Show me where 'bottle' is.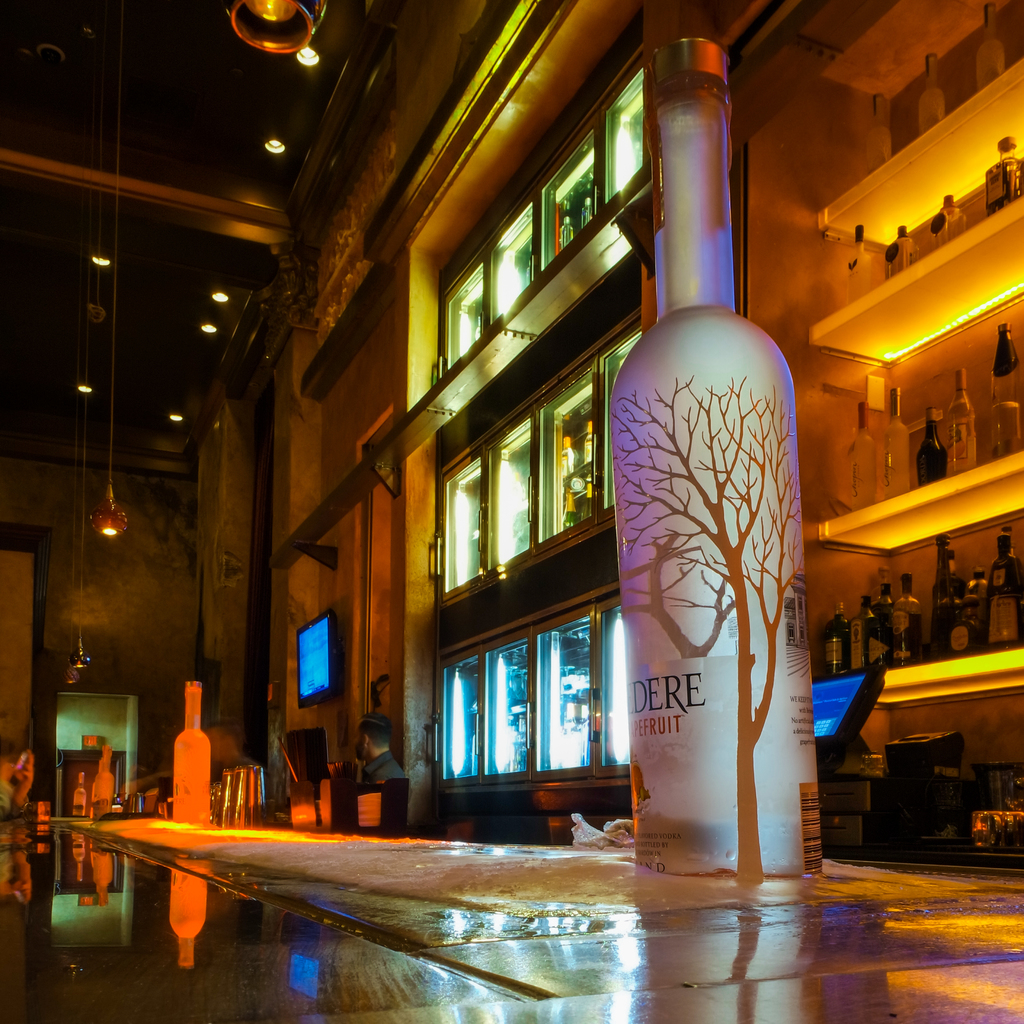
'bottle' is at detection(910, 406, 945, 488).
